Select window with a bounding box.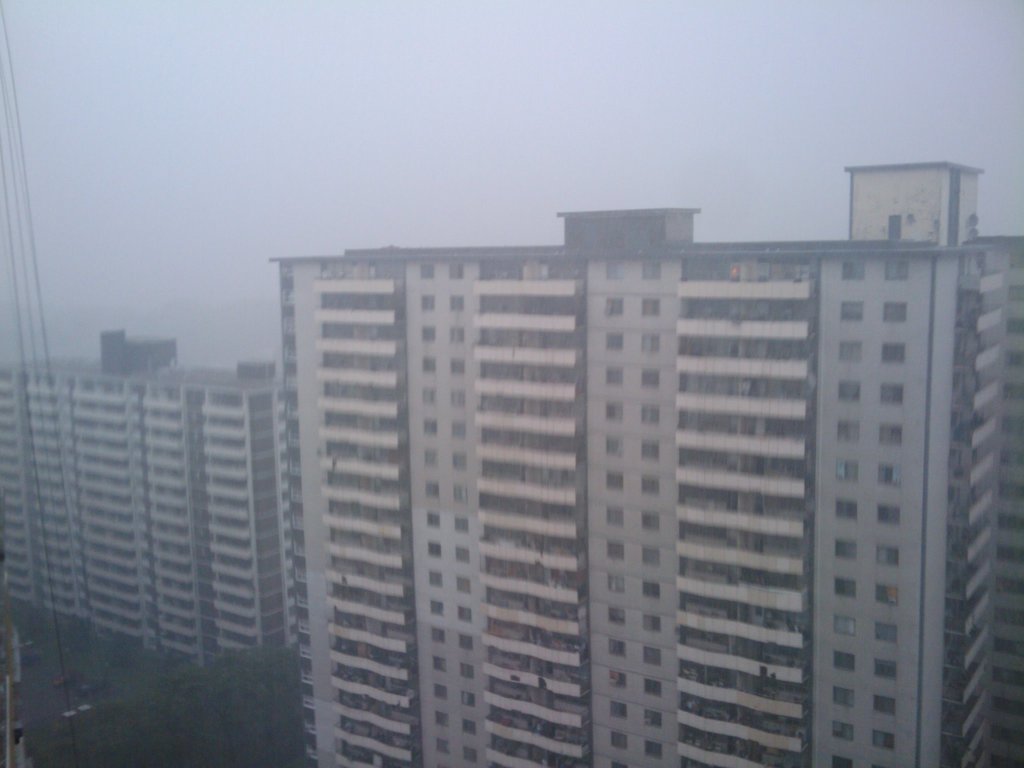
bbox=(428, 482, 440, 503).
